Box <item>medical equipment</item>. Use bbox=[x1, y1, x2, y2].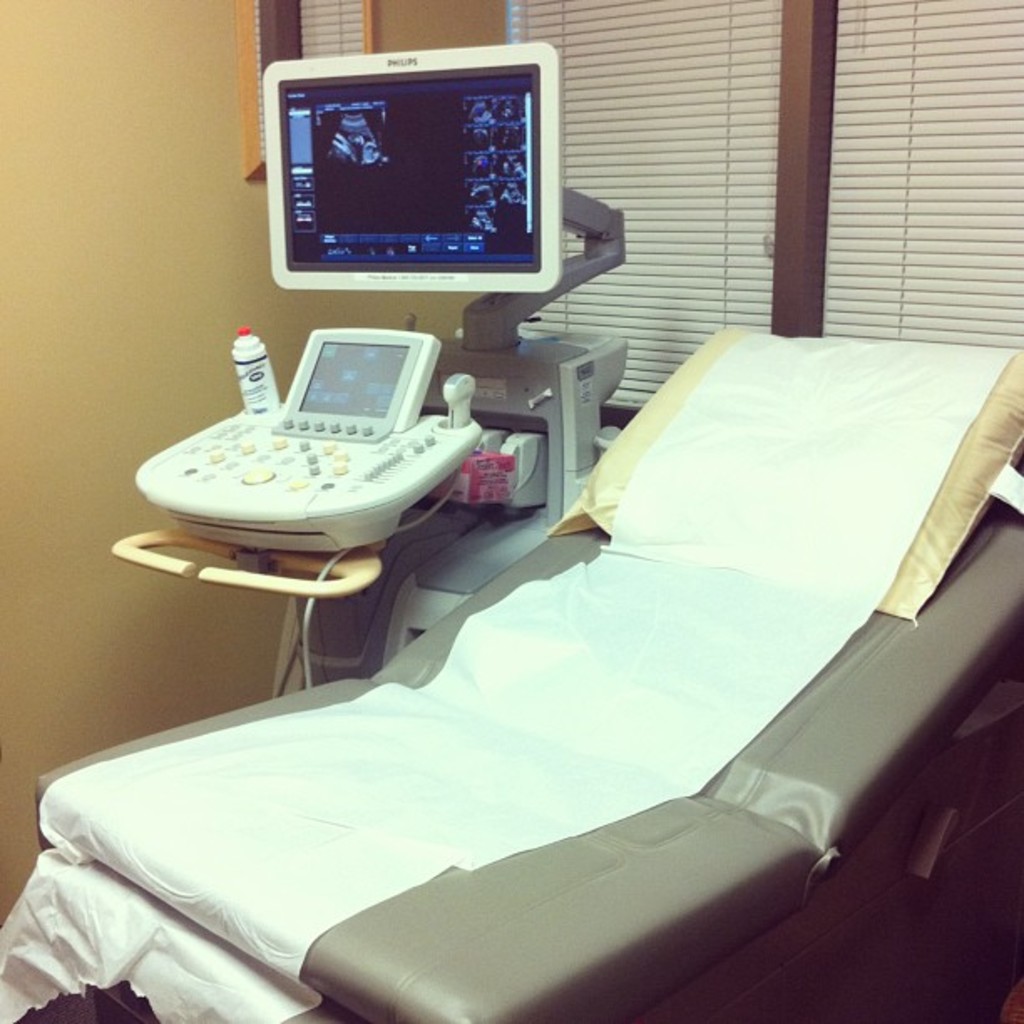
bbox=[0, 37, 1022, 1022].
